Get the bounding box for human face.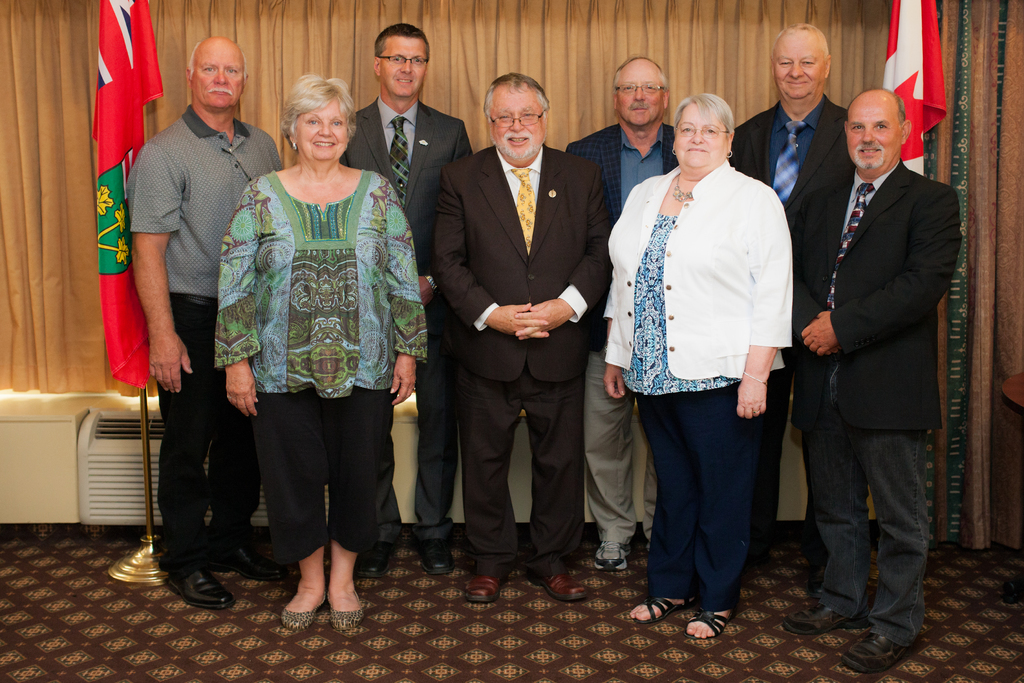
<box>296,99,351,158</box>.
